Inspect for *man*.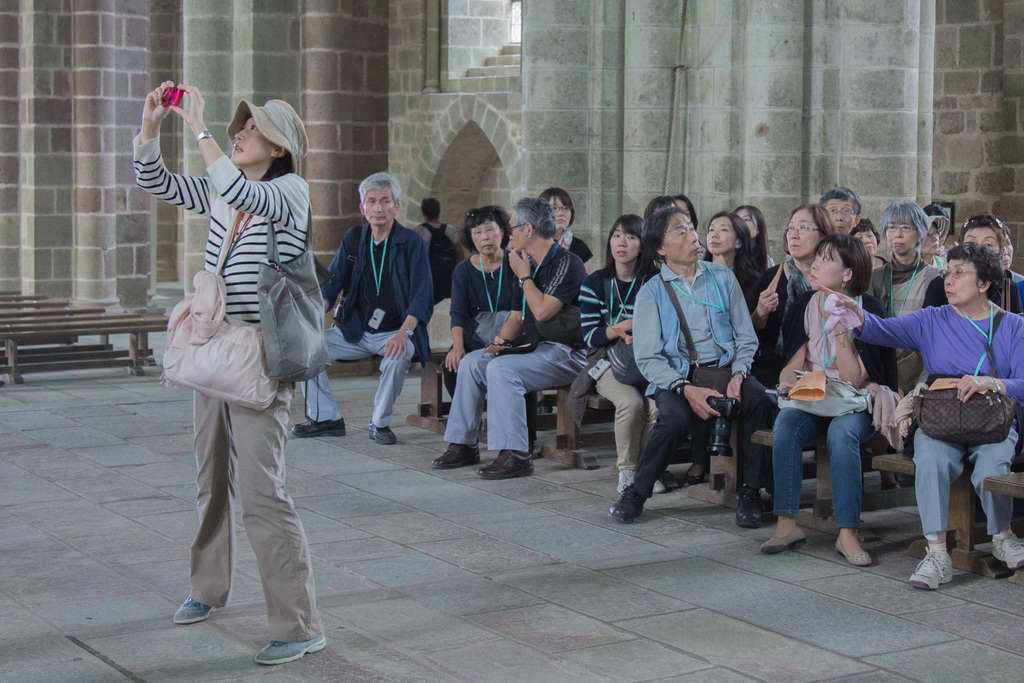
Inspection: x1=609 y1=210 x2=766 y2=526.
